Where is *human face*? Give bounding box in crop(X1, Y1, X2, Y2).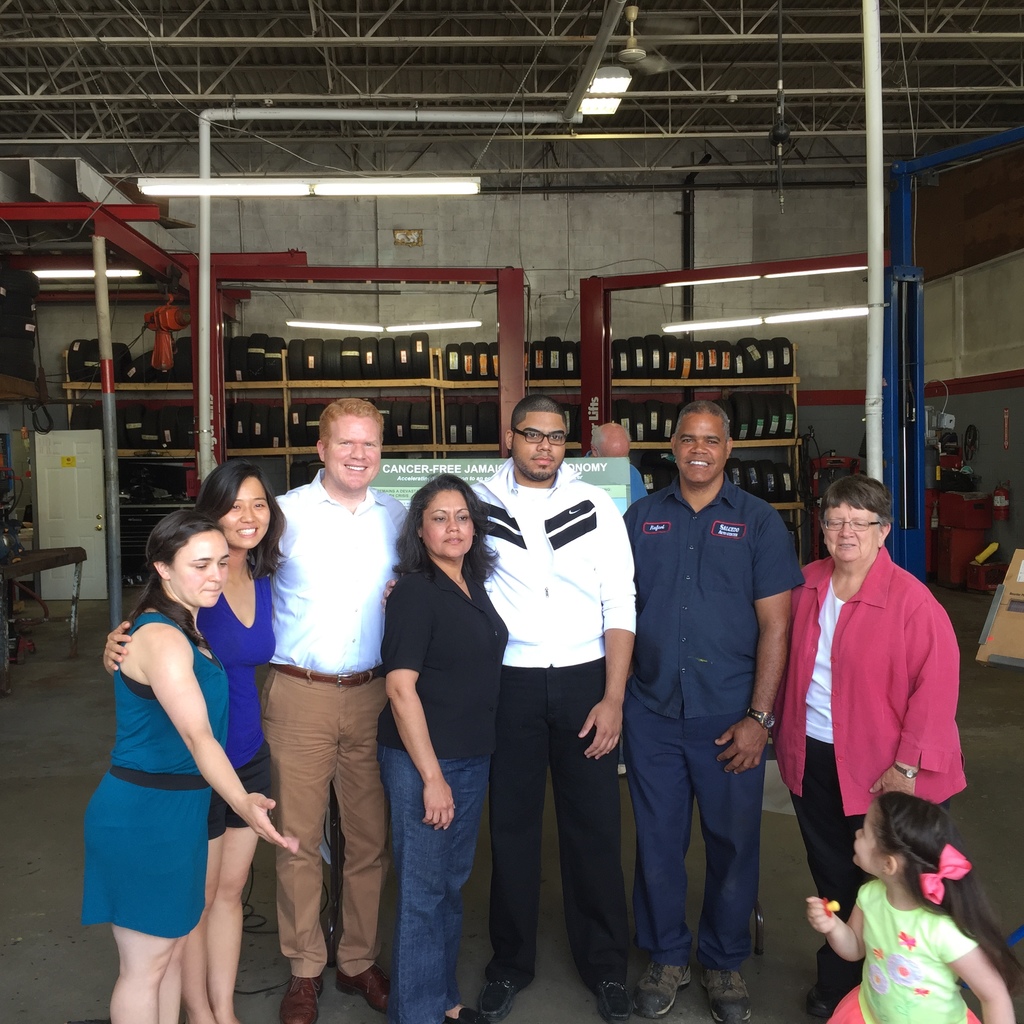
crop(851, 807, 884, 867).
